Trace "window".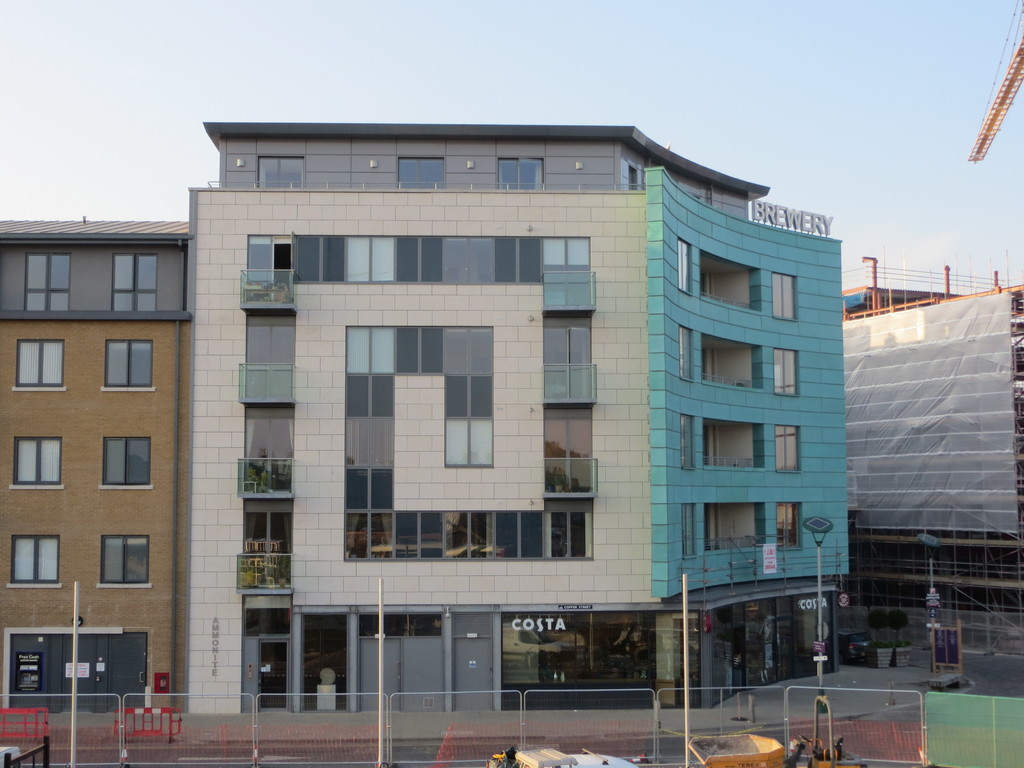
Traced to l=397, t=497, r=597, b=557.
